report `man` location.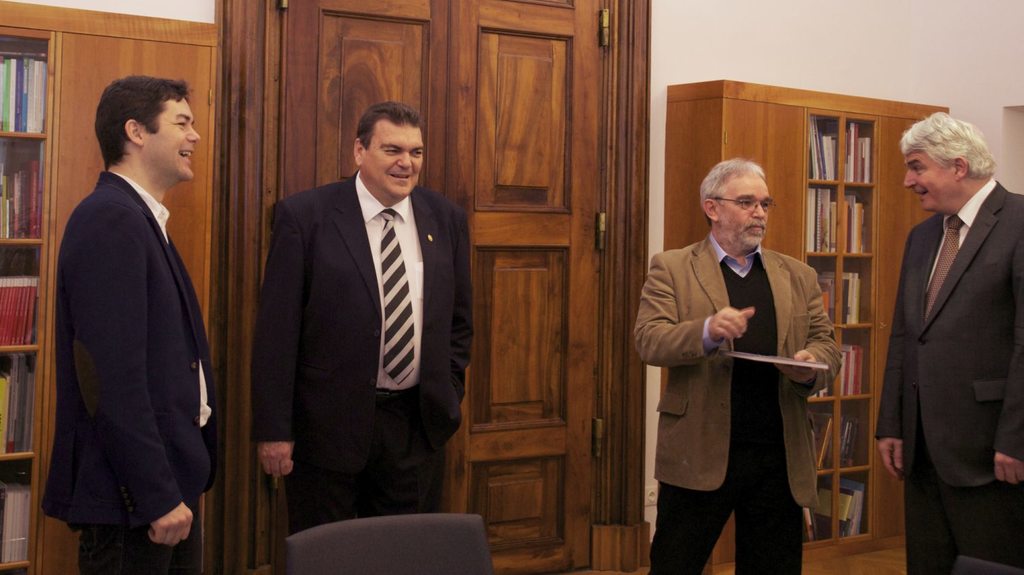
Report: [877, 104, 1023, 574].
